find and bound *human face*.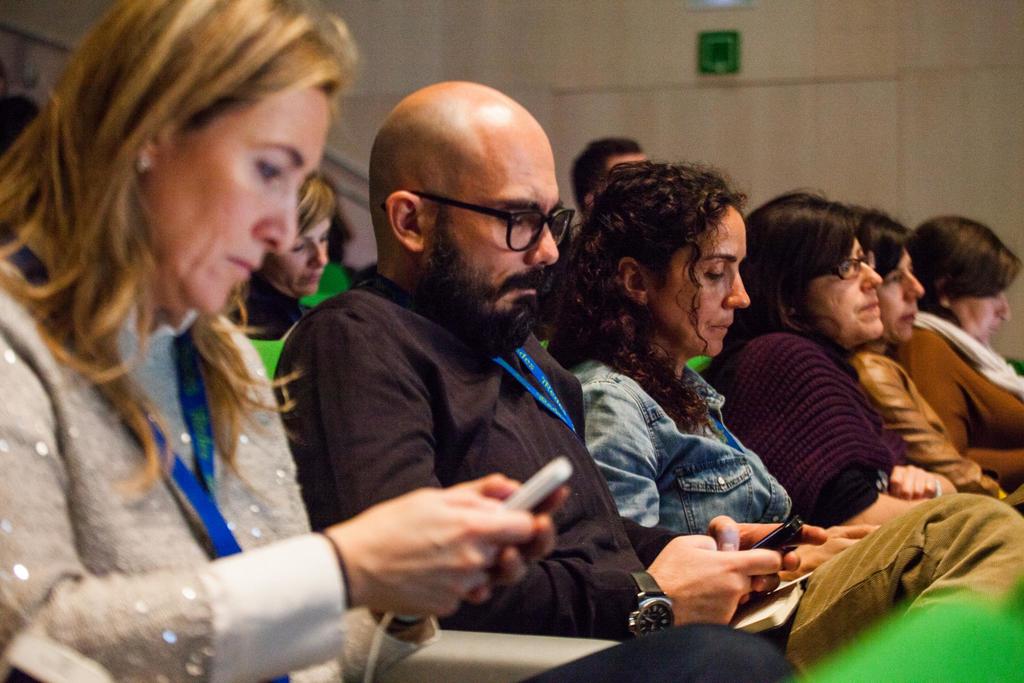
Bound: rect(271, 217, 332, 296).
